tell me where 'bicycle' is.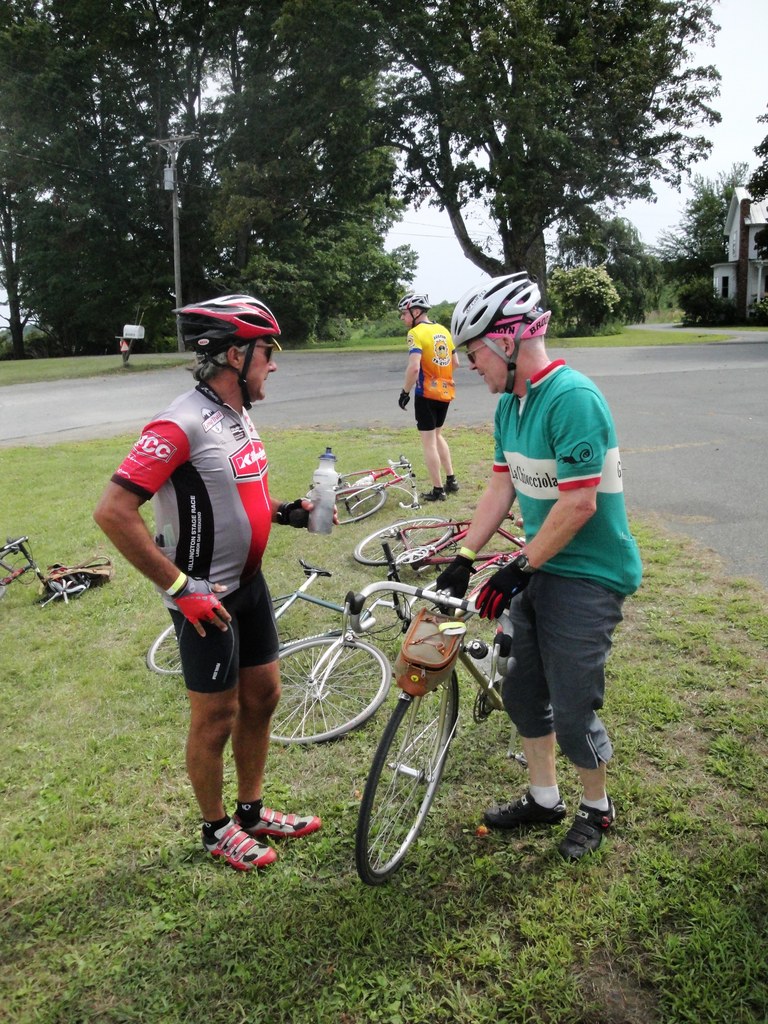
'bicycle' is at select_region(305, 453, 419, 526).
